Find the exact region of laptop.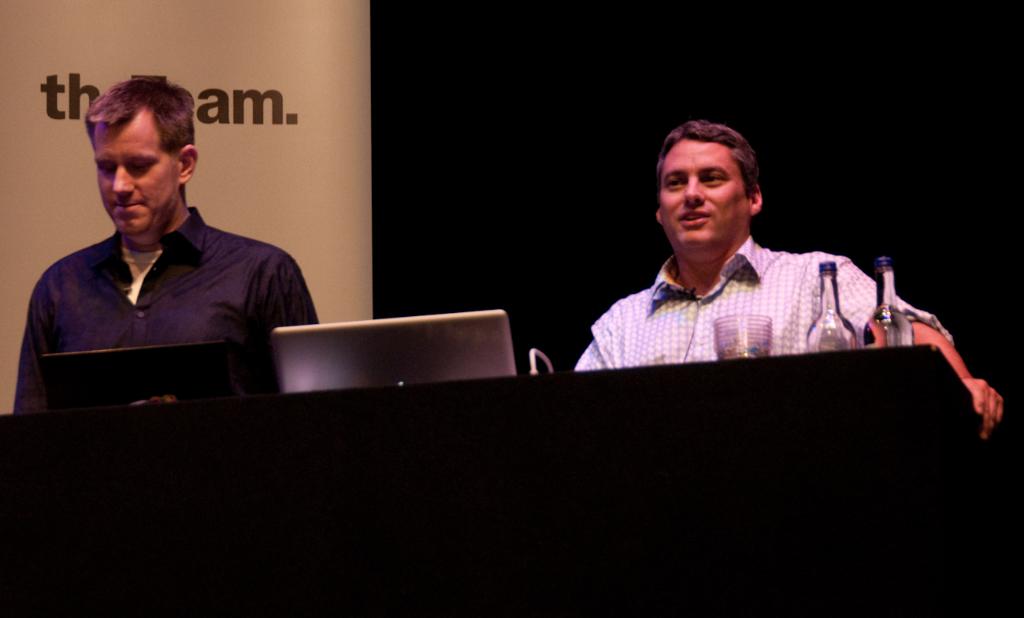
Exact region: bbox=[42, 333, 236, 411].
